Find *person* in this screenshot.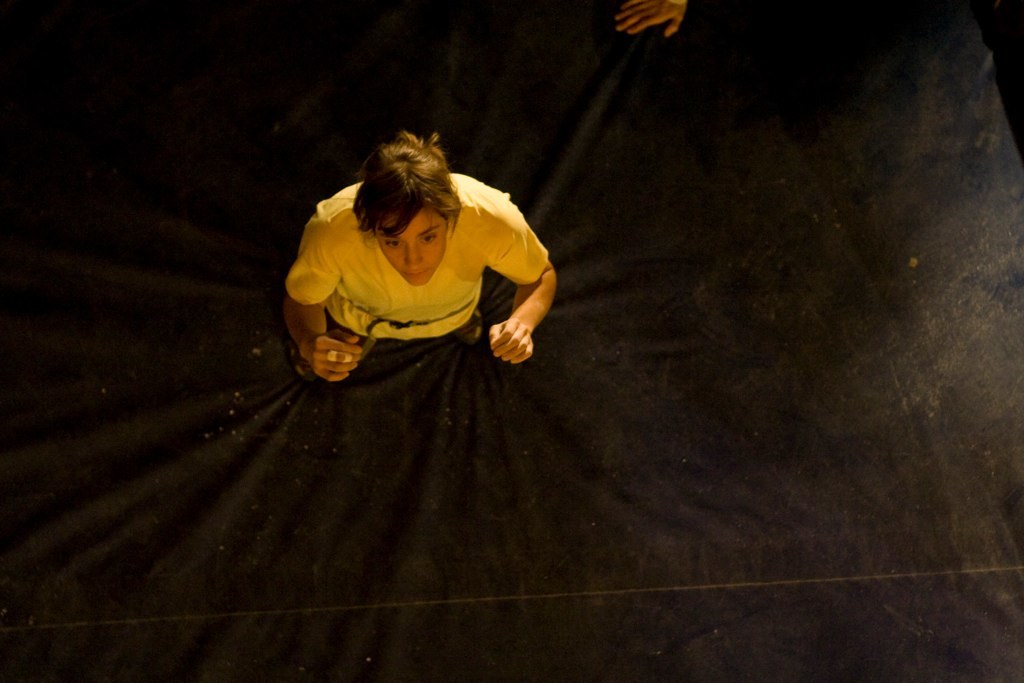
The bounding box for *person* is {"x1": 607, "y1": 0, "x2": 691, "y2": 38}.
